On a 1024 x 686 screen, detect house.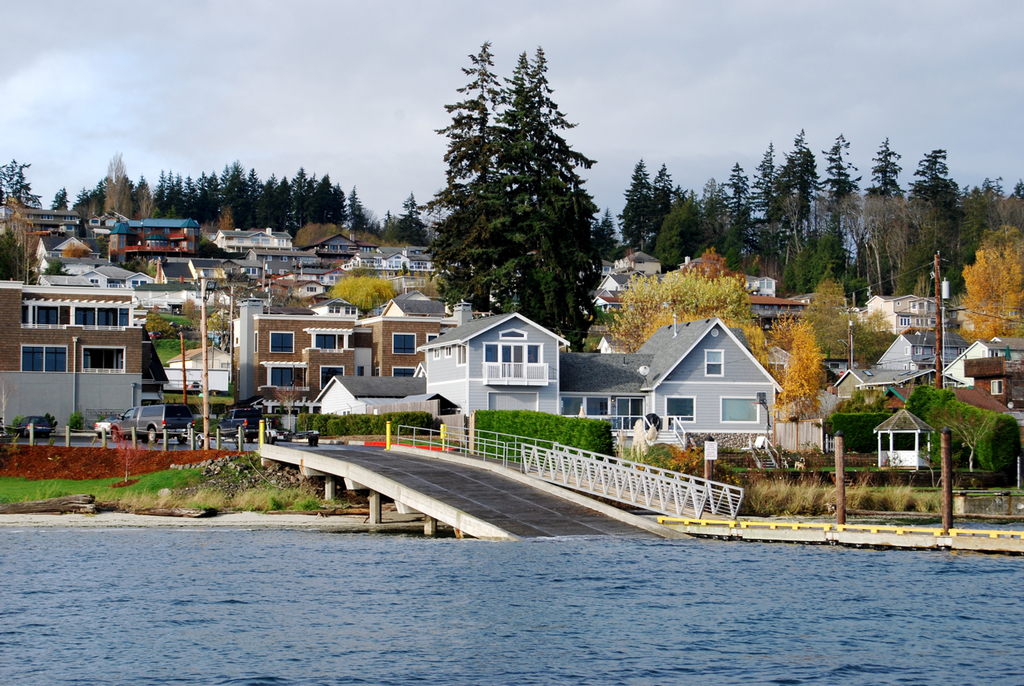
crop(21, 199, 82, 251).
